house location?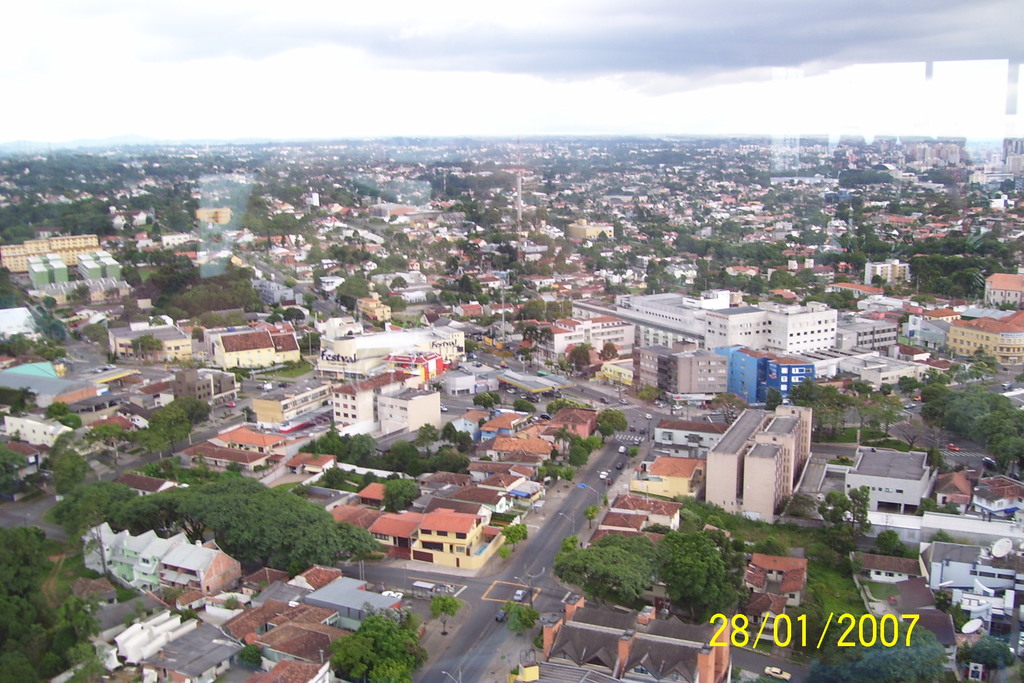
x1=243 y1=277 x2=305 y2=310
